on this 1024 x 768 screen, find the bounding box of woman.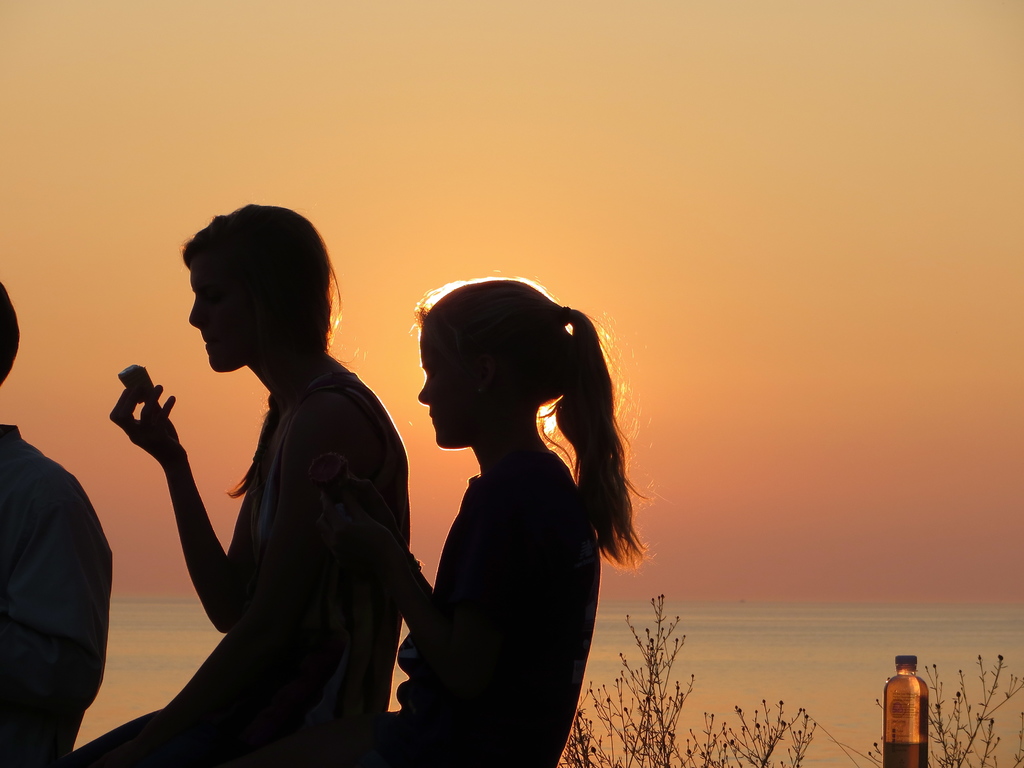
Bounding box: [371, 274, 653, 764].
